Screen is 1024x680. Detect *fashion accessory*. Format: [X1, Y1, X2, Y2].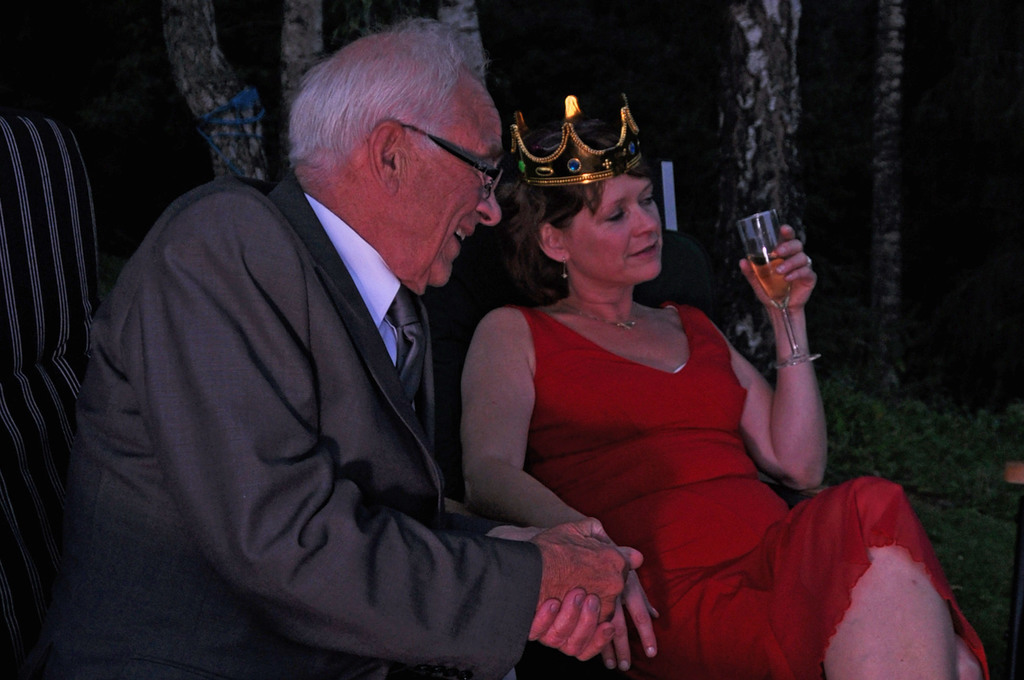
[509, 91, 646, 185].
